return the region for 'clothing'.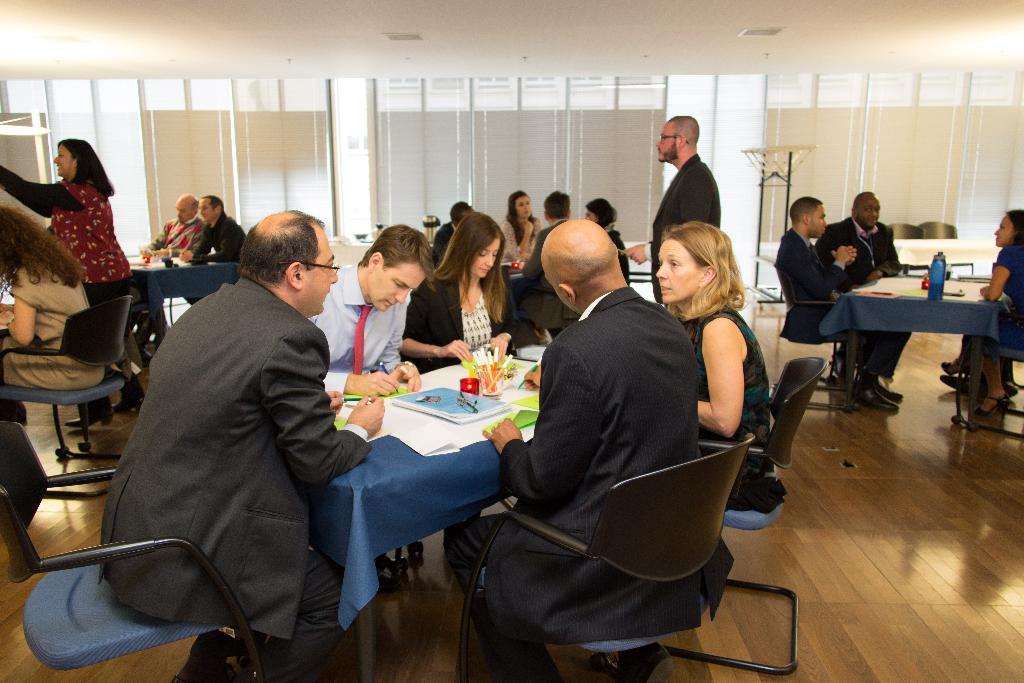
left=0, top=179, right=138, bottom=318.
